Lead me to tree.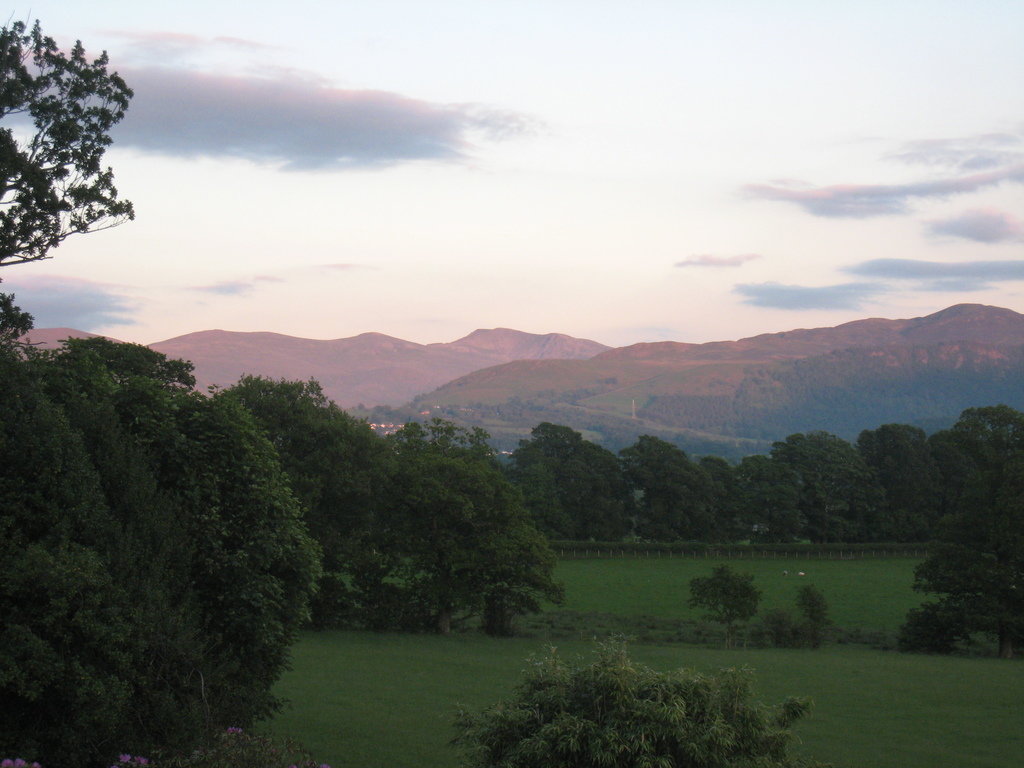
Lead to box=[773, 432, 875, 530].
